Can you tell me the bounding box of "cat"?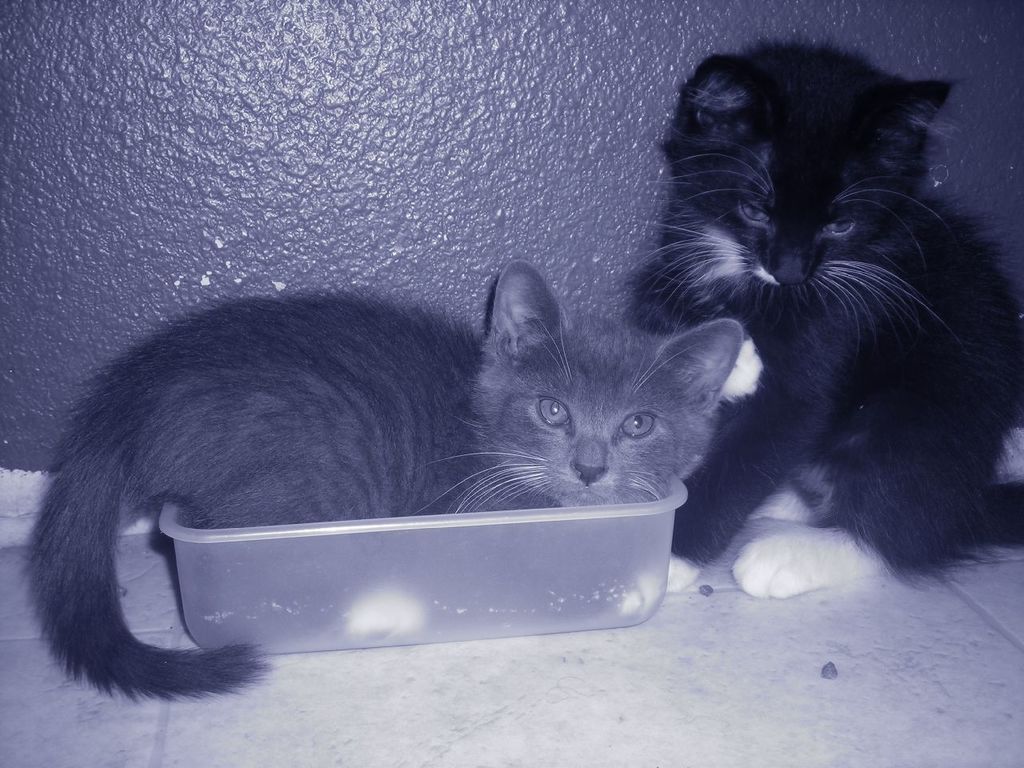
(18,263,749,709).
